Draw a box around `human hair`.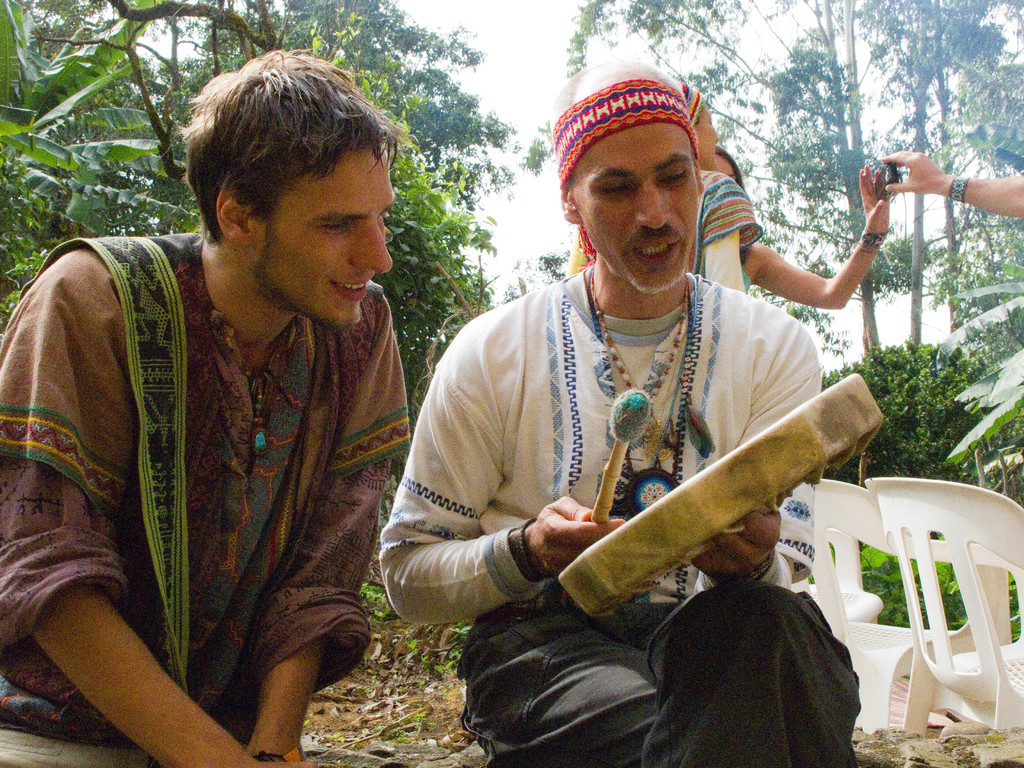
{"left": 714, "top": 144, "right": 748, "bottom": 191}.
